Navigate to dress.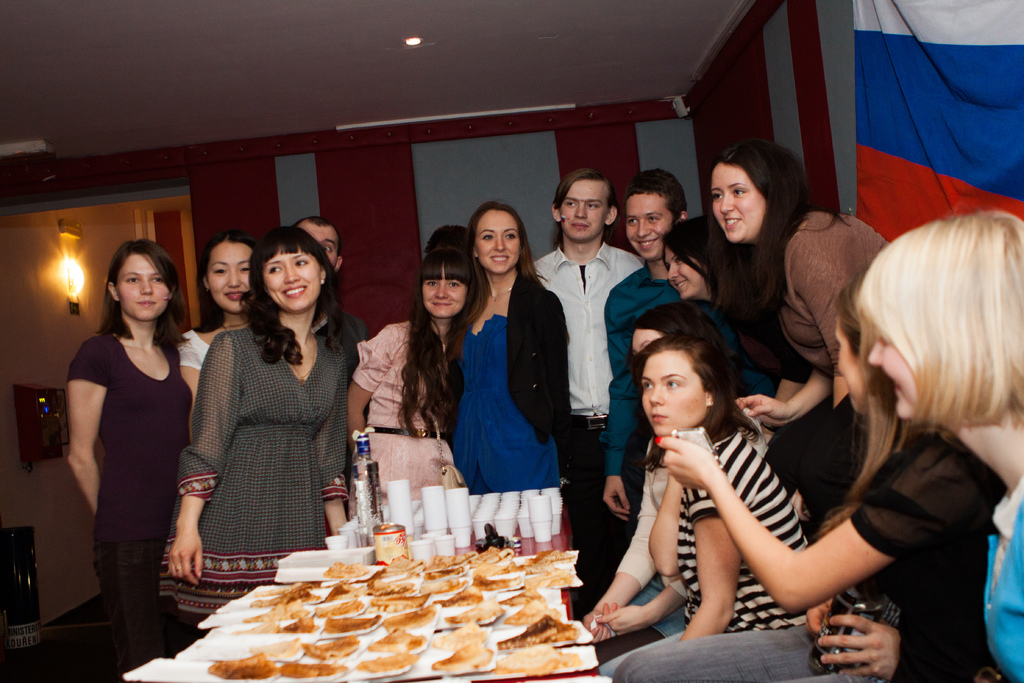
Navigation target: 439, 313, 559, 507.
